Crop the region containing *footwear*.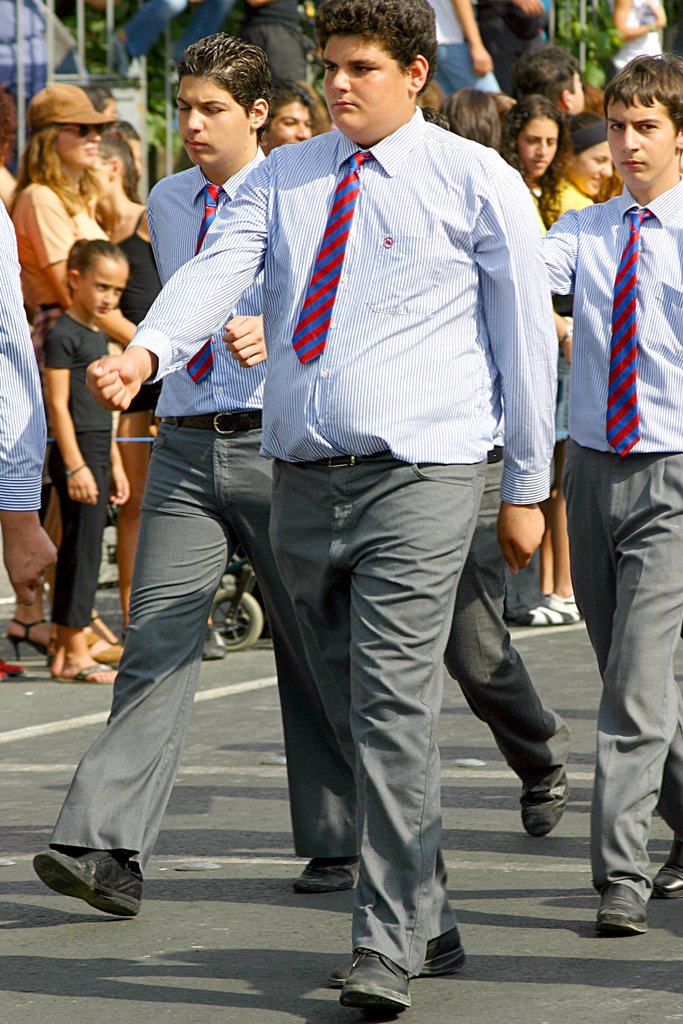
Crop region: region(509, 586, 573, 624).
